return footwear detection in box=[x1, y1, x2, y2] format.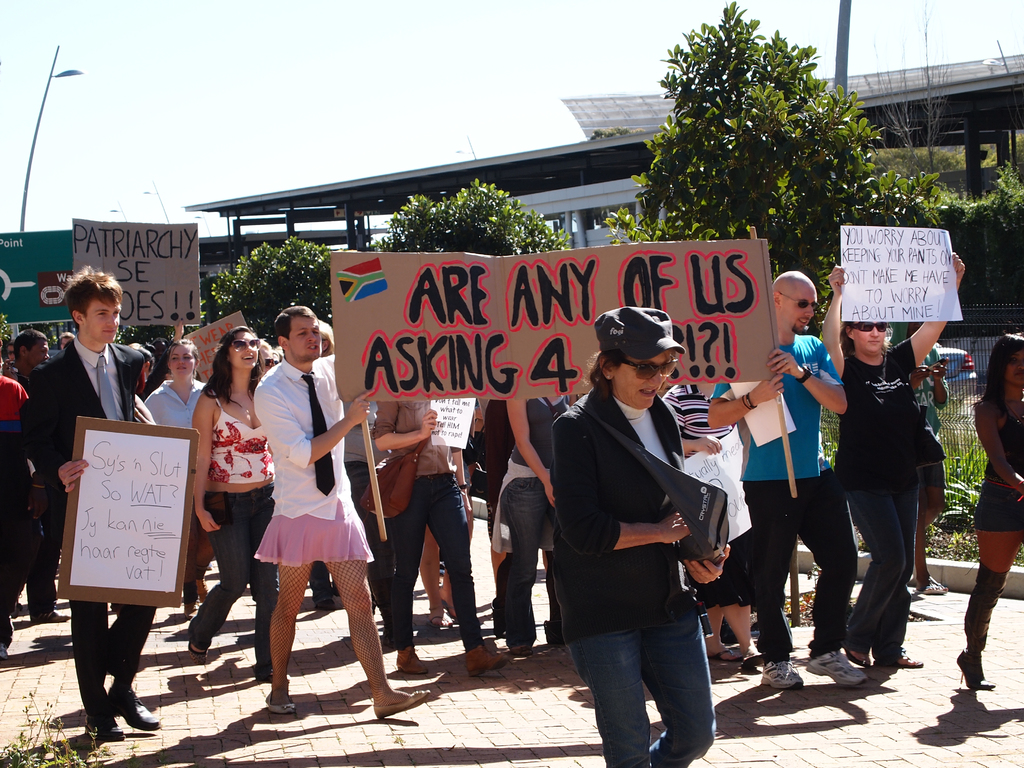
box=[461, 648, 509, 673].
